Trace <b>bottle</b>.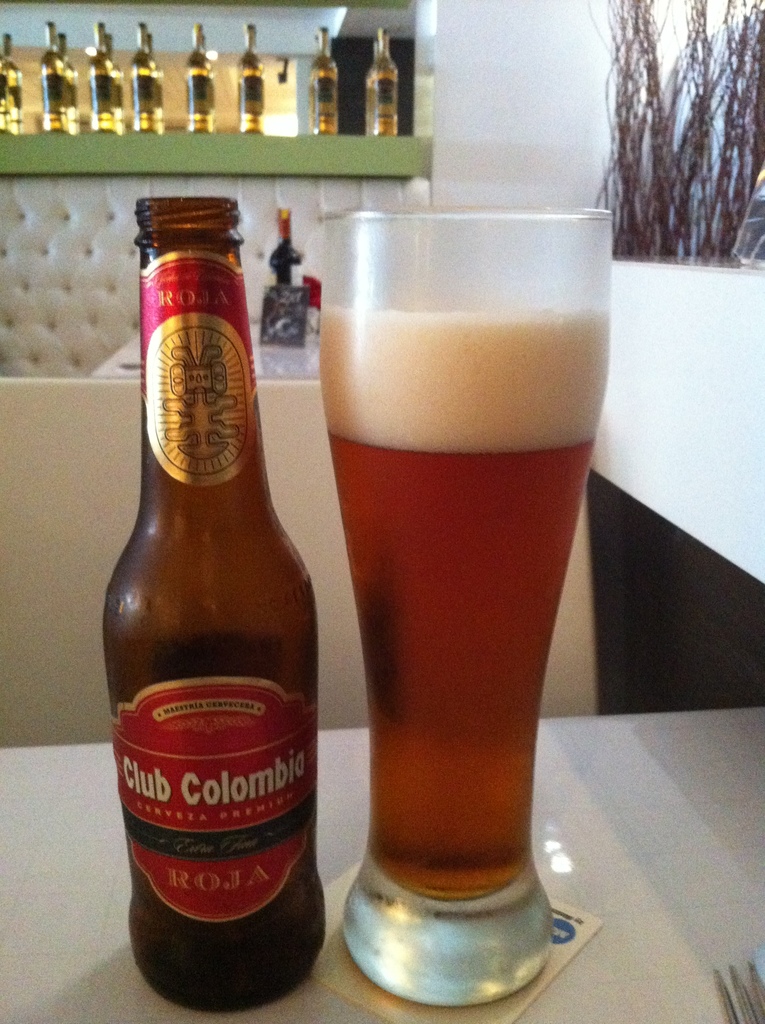
Traced to pyautogui.locateOnScreen(98, 196, 322, 1014).
